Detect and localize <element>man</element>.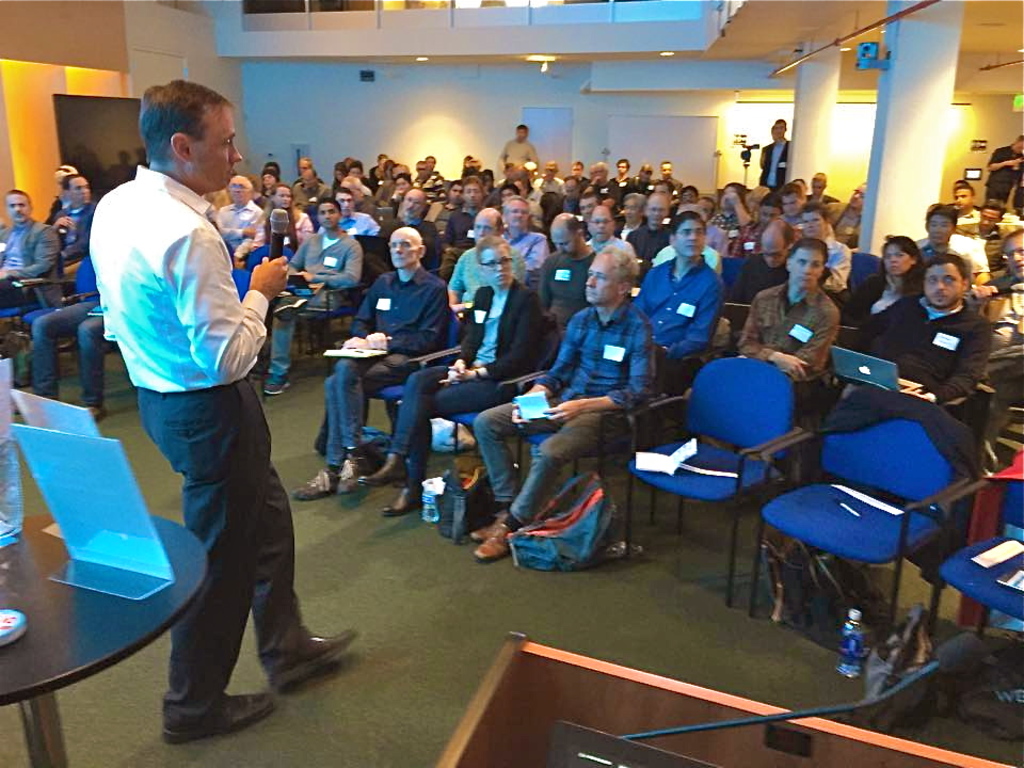
Localized at bbox=(668, 185, 701, 217).
